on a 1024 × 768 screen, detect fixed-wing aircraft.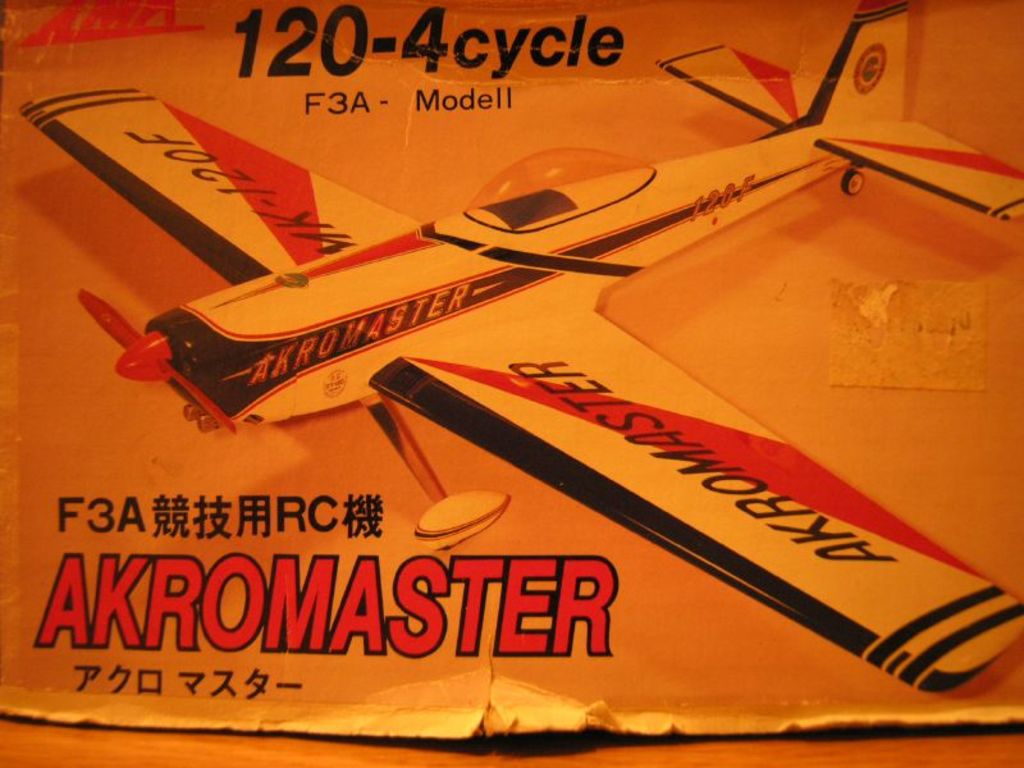
{"left": 12, "top": 0, "right": 1023, "bottom": 701}.
